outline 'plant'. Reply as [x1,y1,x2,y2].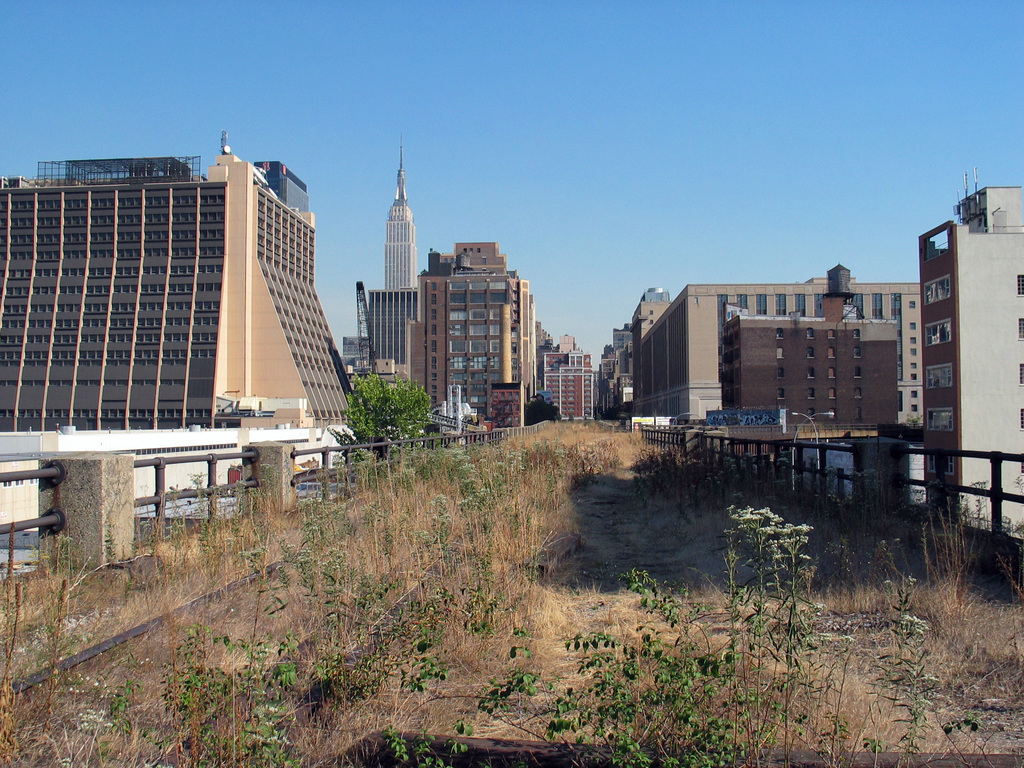
[934,704,1020,767].
